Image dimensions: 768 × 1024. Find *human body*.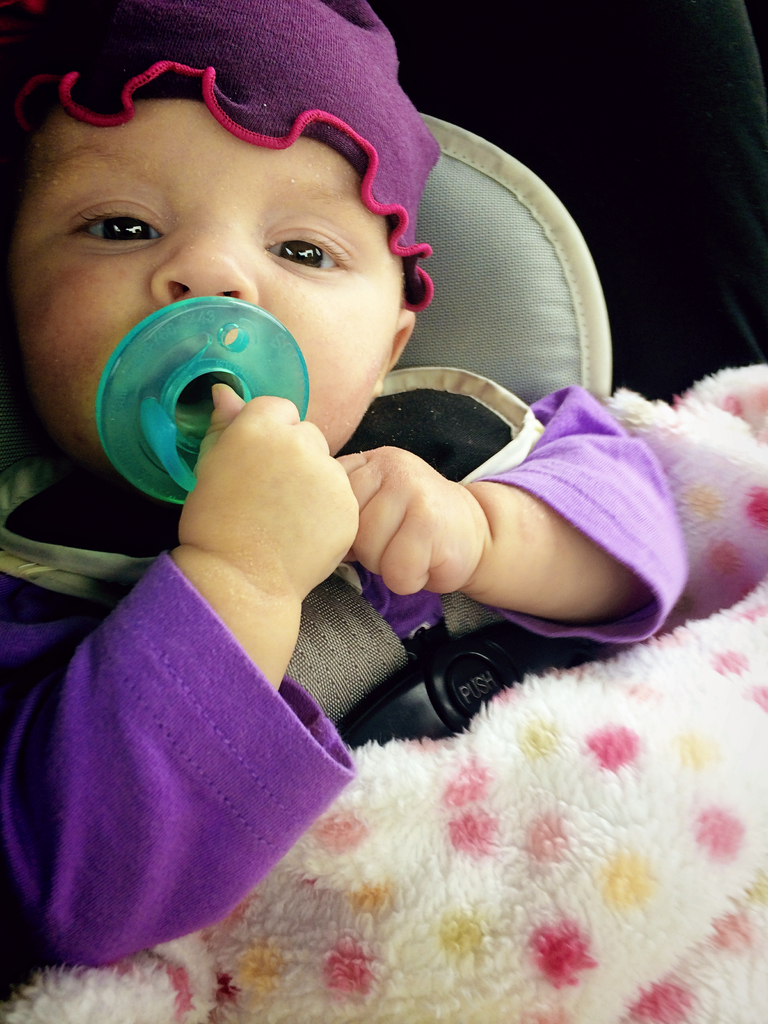
bbox=(13, 97, 712, 978).
